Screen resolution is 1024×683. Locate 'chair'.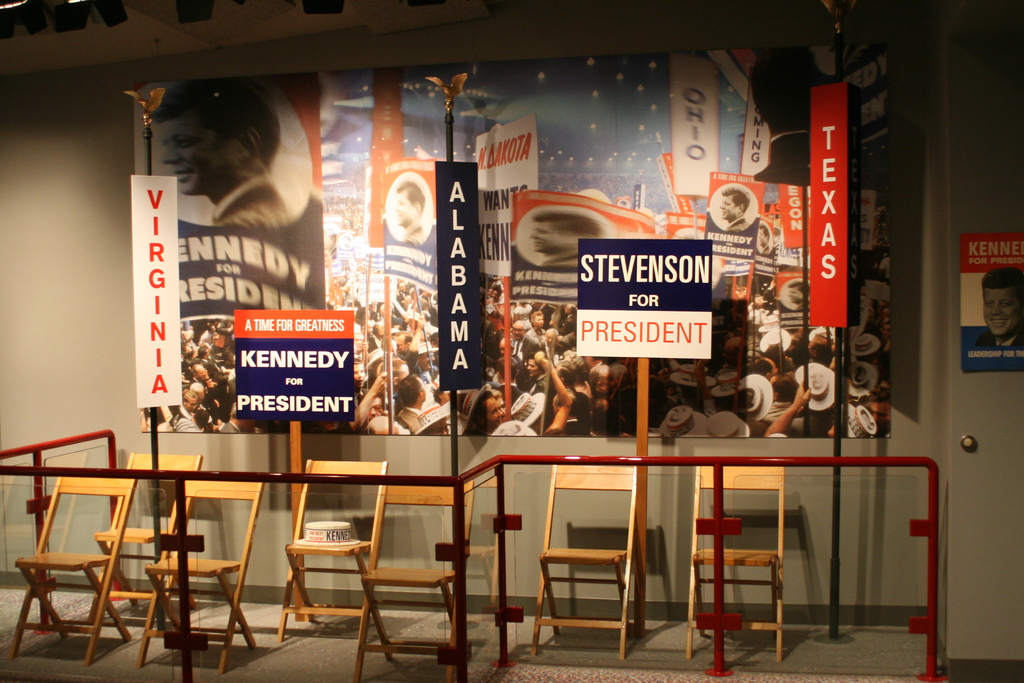
[85, 447, 204, 631].
